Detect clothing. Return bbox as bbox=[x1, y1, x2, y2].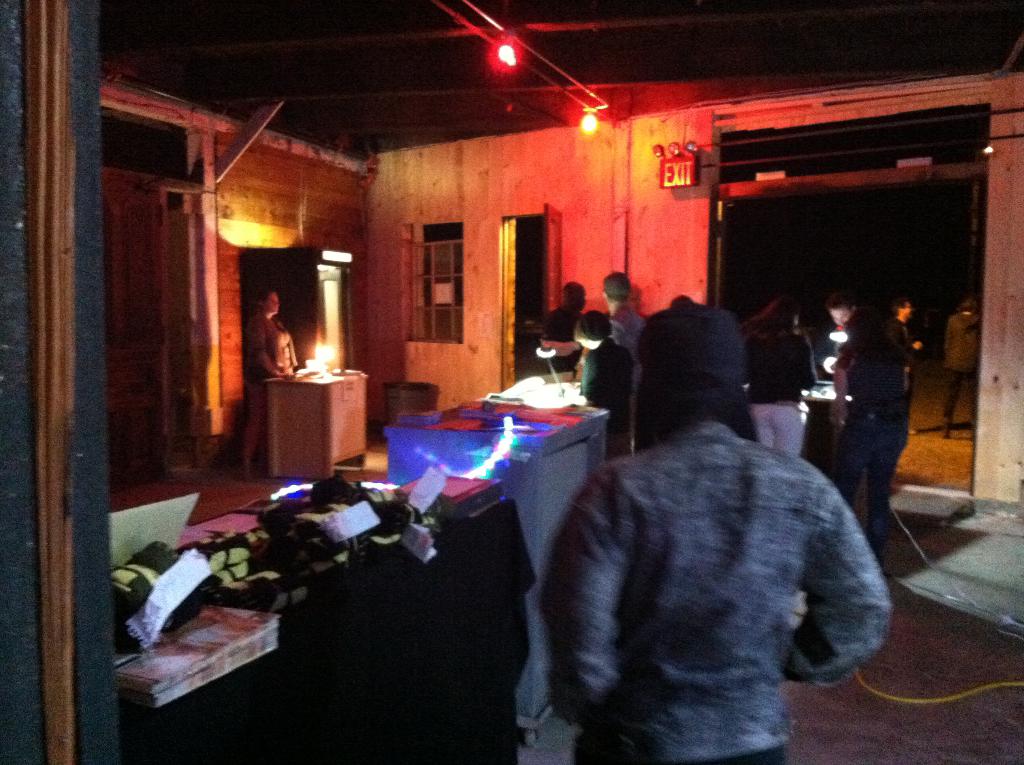
bbox=[532, 308, 585, 382].
